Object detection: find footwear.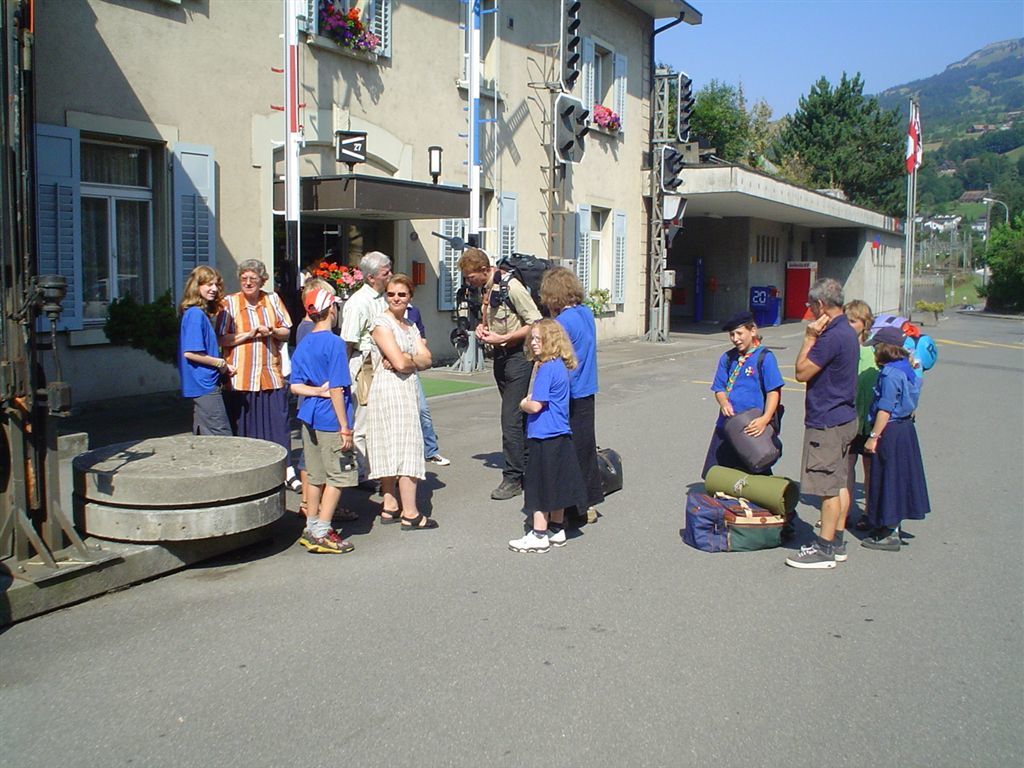
(left=829, top=541, right=847, bottom=561).
